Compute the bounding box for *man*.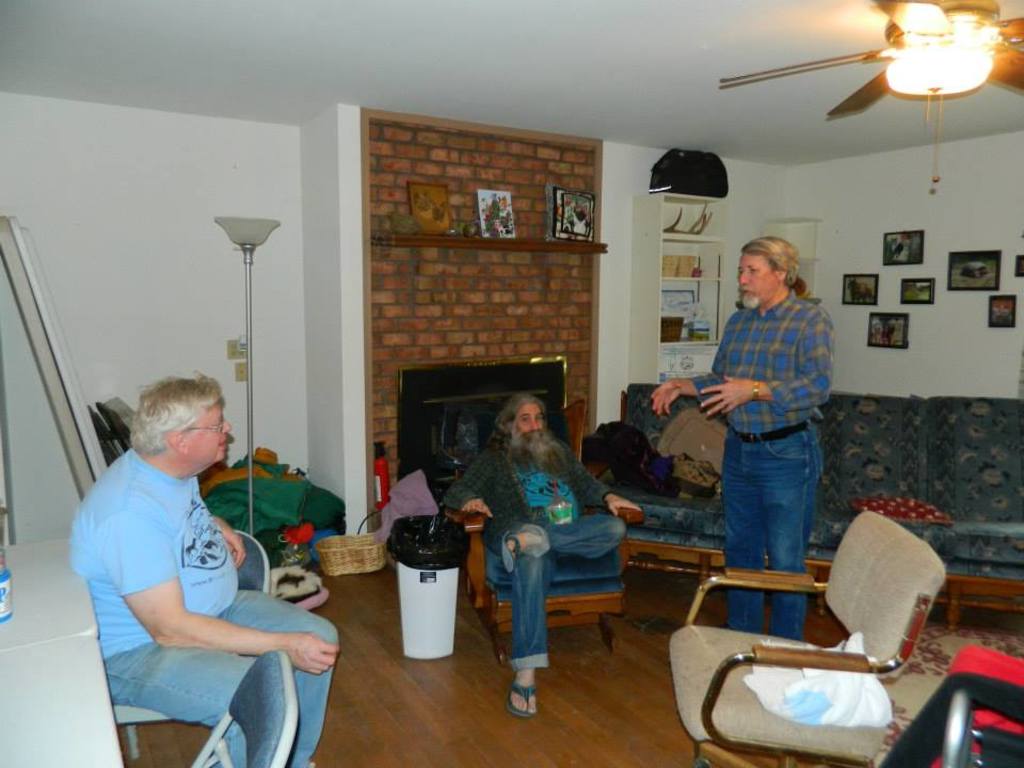
region(451, 403, 627, 725).
